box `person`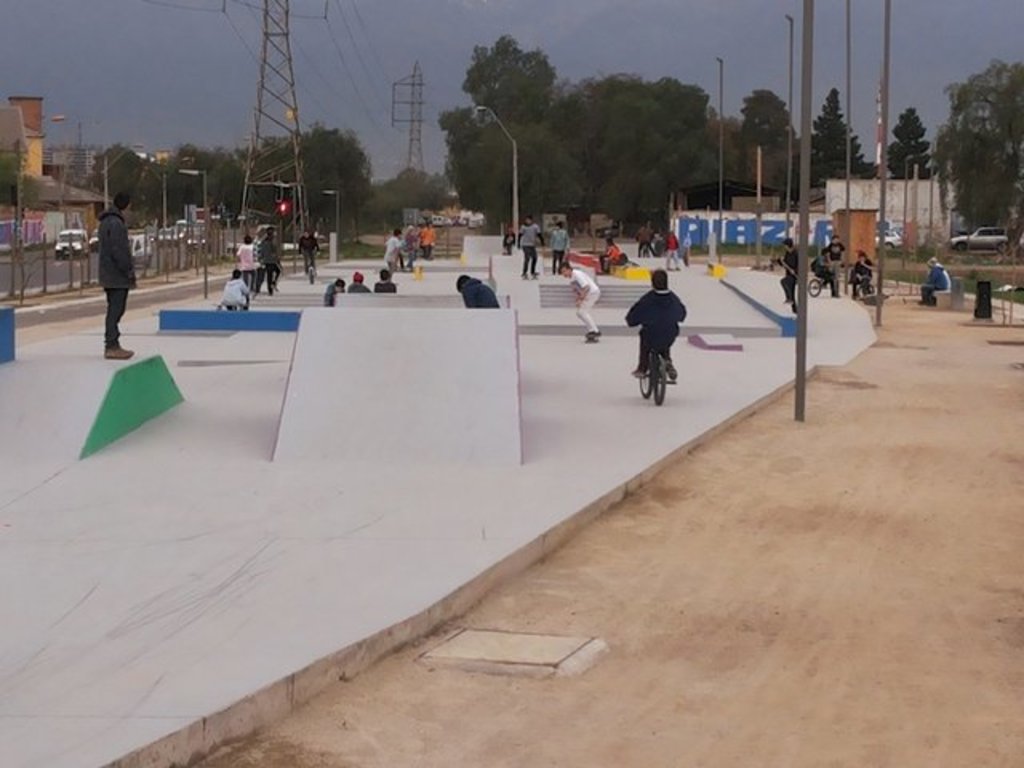
l=213, t=270, r=245, b=310
